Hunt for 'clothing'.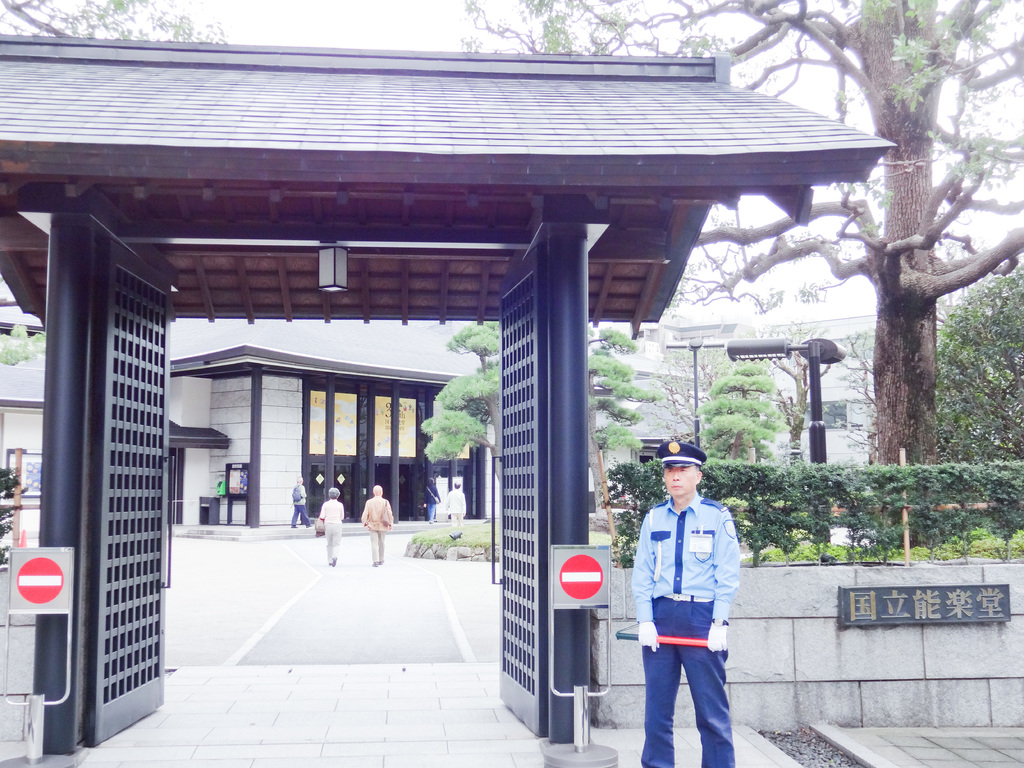
Hunted down at BBox(447, 476, 472, 540).
